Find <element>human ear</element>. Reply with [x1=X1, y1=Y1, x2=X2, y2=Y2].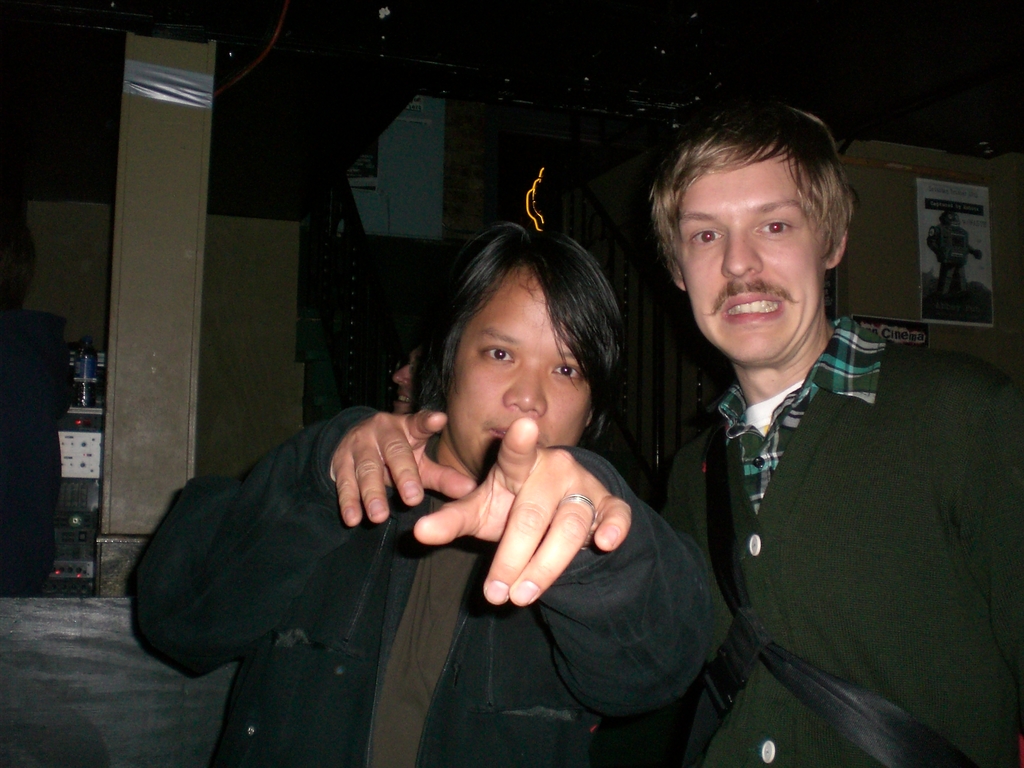
[x1=584, y1=408, x2=595, y2=428].
